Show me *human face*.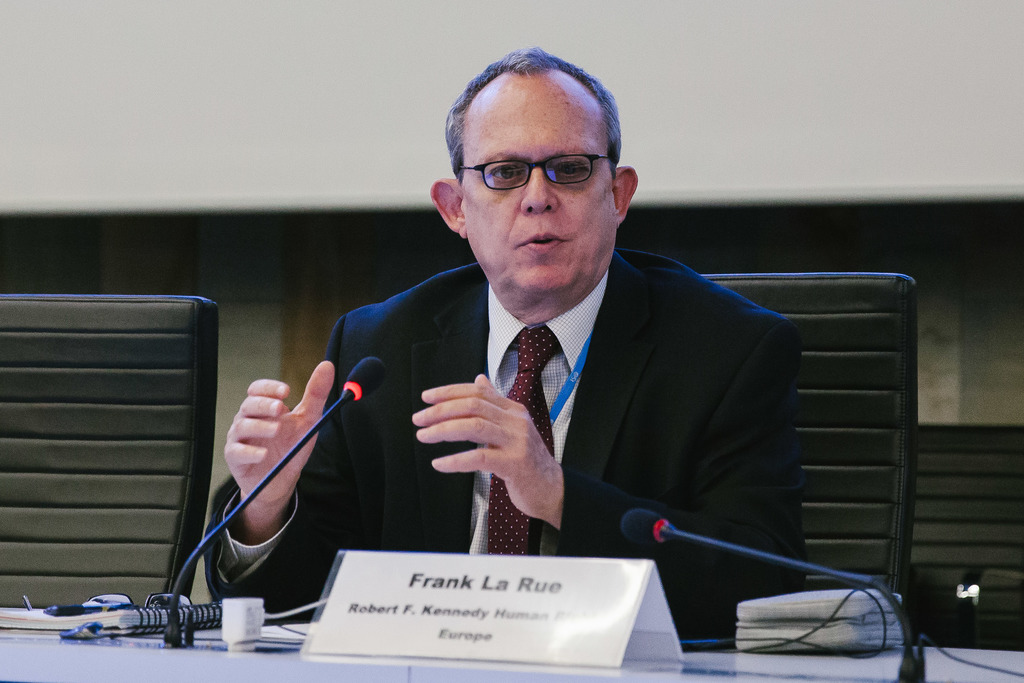
*human face* is here: 463:88:617:299.
